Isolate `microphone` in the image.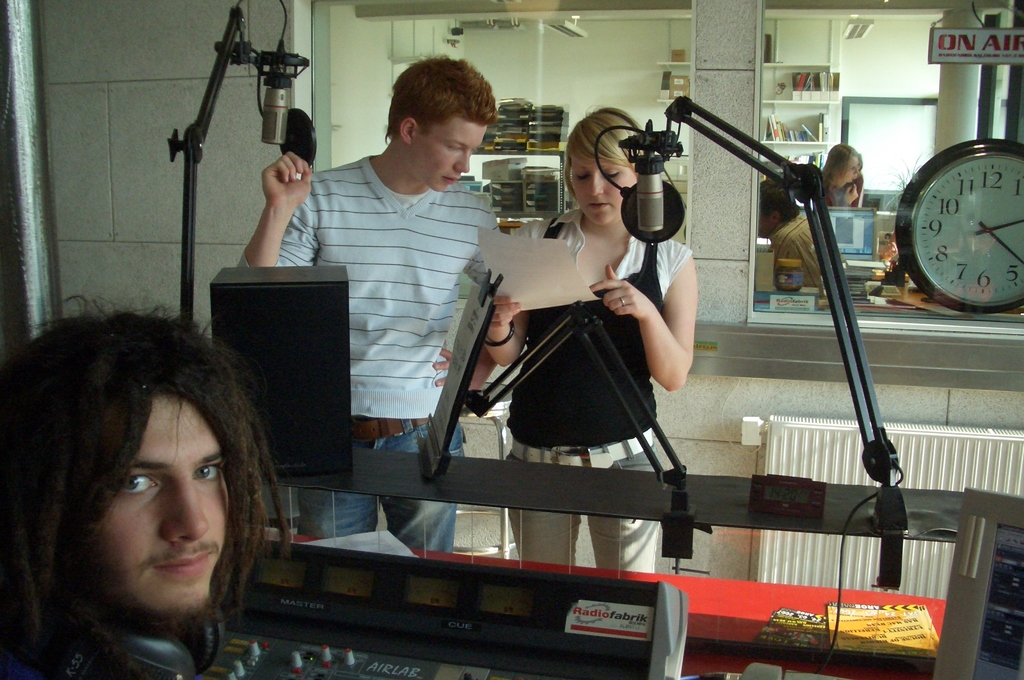
Isolated region: (278,104,319,161).
